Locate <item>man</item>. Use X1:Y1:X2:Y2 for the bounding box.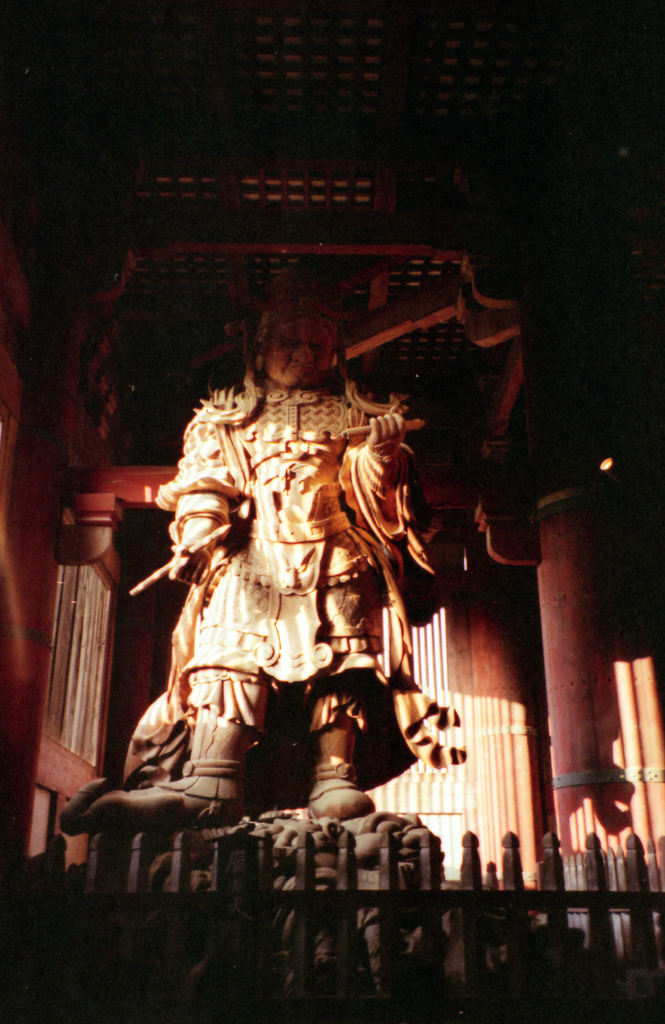
124:271:467:842.
